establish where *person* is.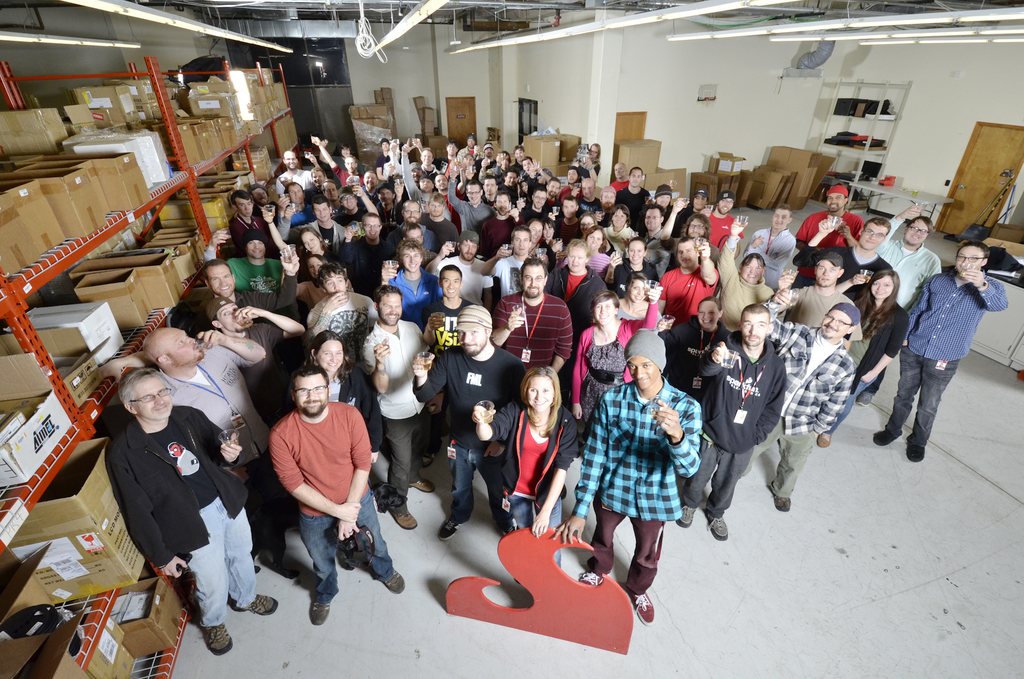
Established at 374, 138, 398, 173.
